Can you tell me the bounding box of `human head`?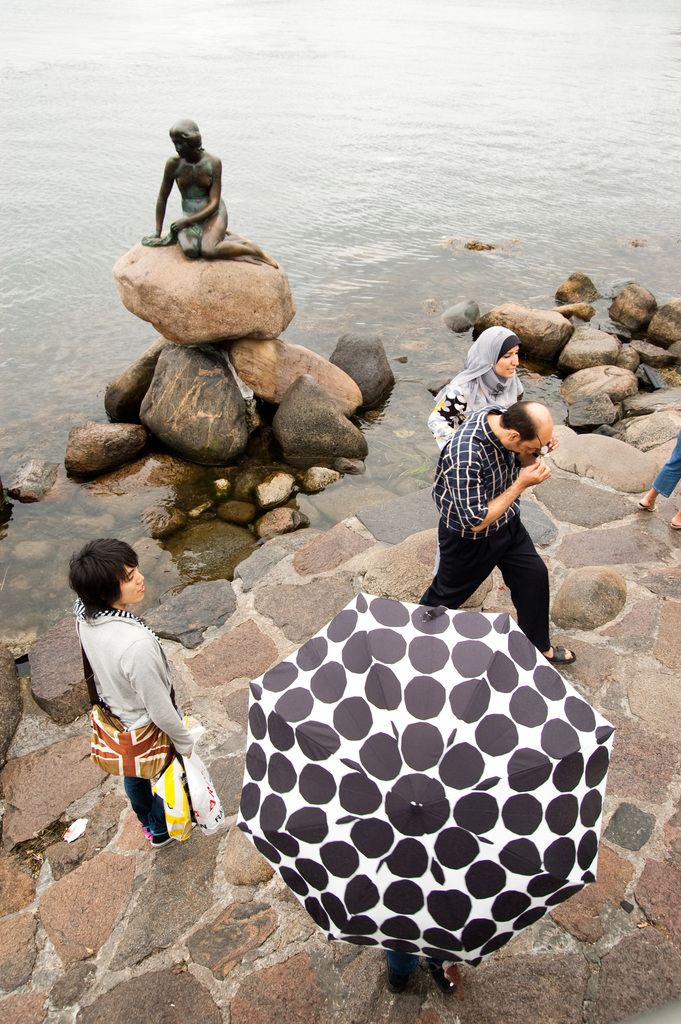
{"x1": 53, "y1": 538, "x2": 141, "y2": 621}.
